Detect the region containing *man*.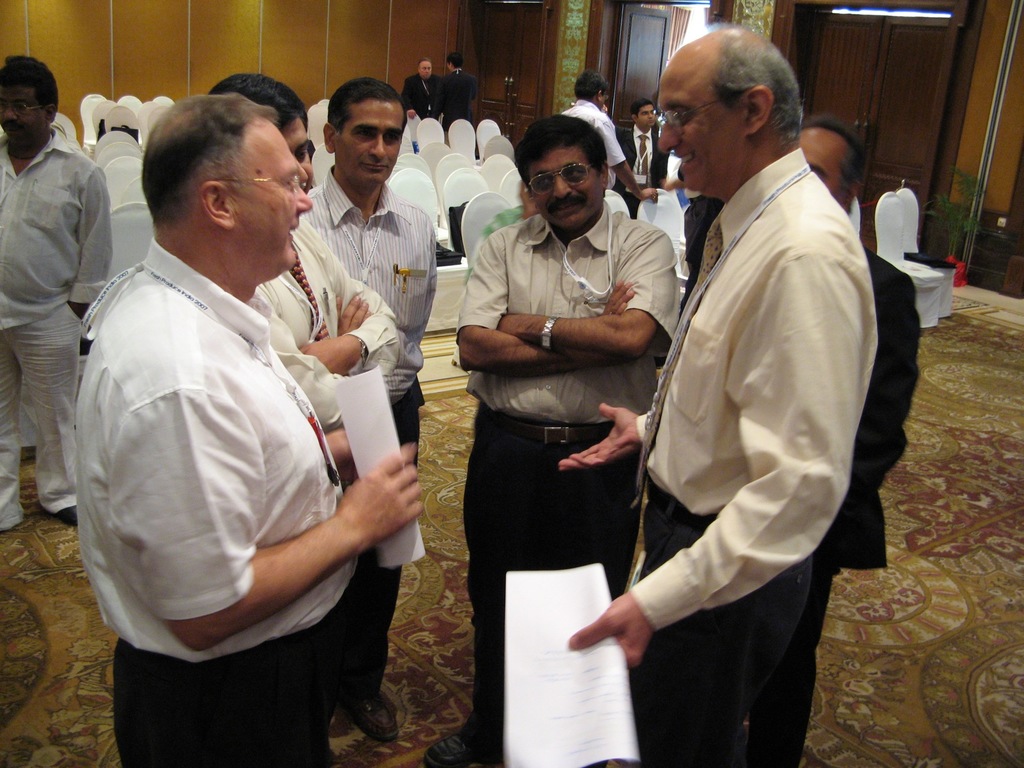
{"x1": 420, "y1": 118, "x2": 681, "y2": 765}.
